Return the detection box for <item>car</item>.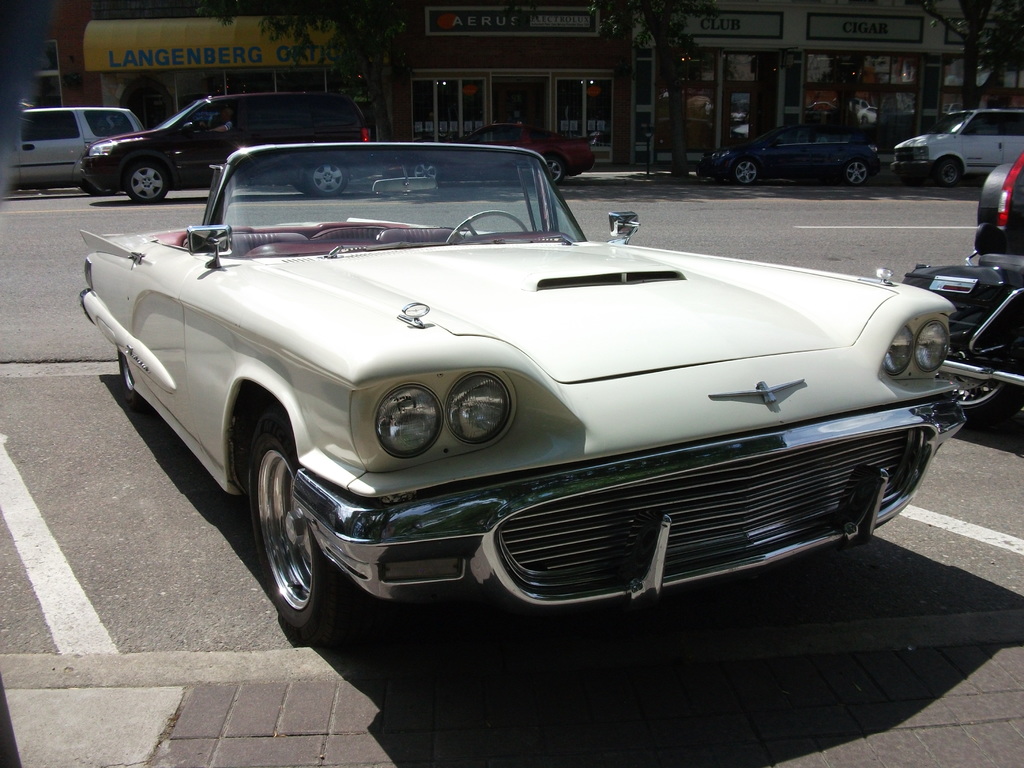
crop(12, 108, 145, 192).
